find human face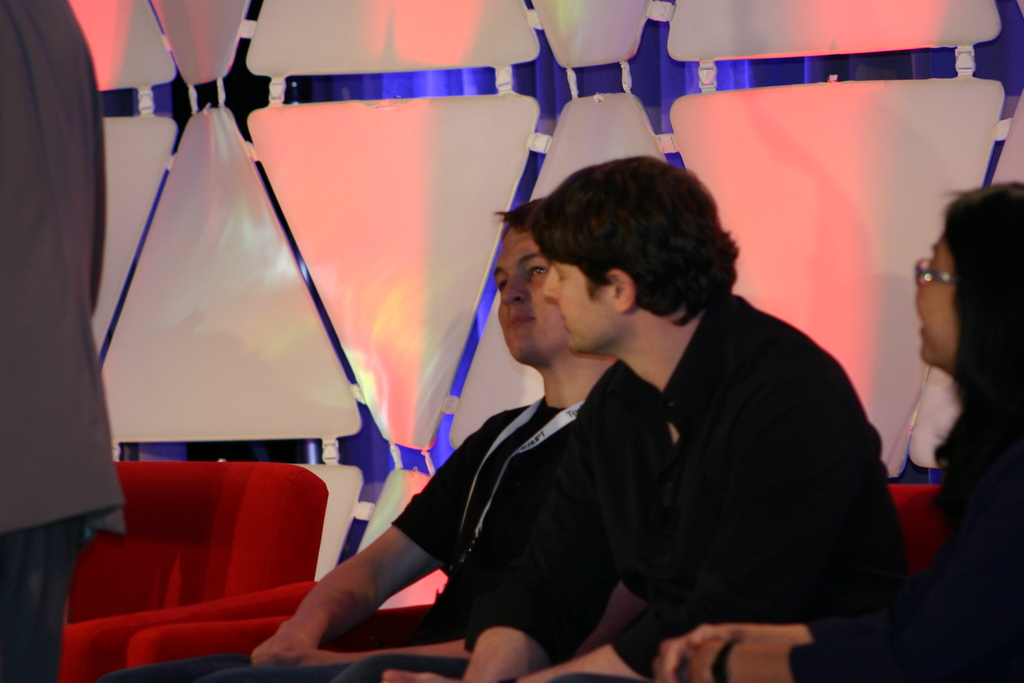
select_region(493, 226, 564, 363)
